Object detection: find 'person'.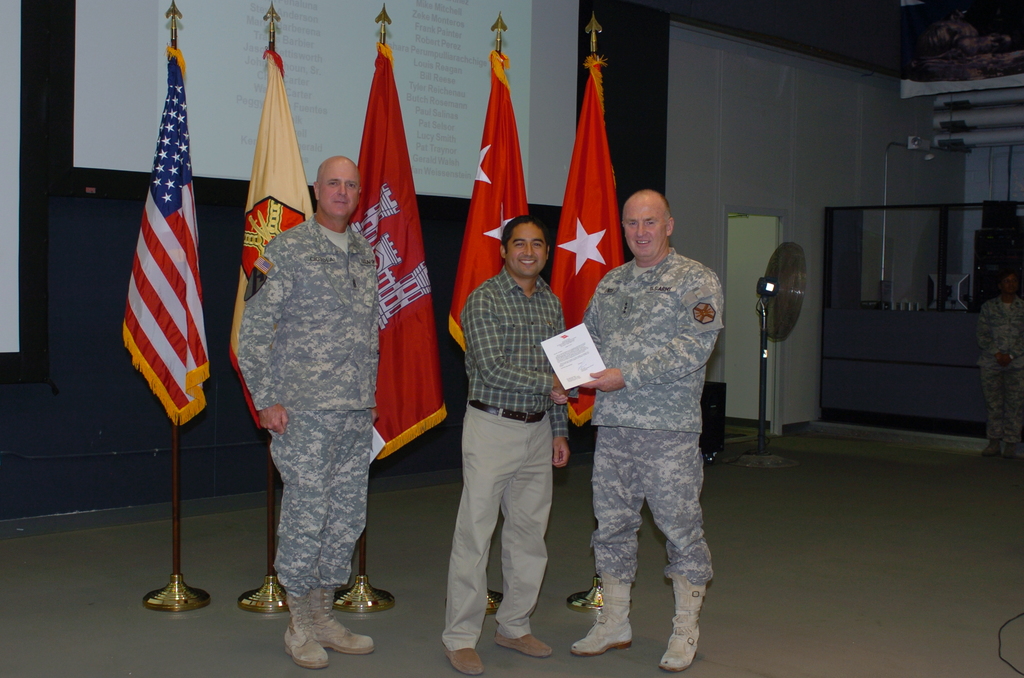
{"left": 219, "top": 150, "right": 400, "bottom": 674}.
